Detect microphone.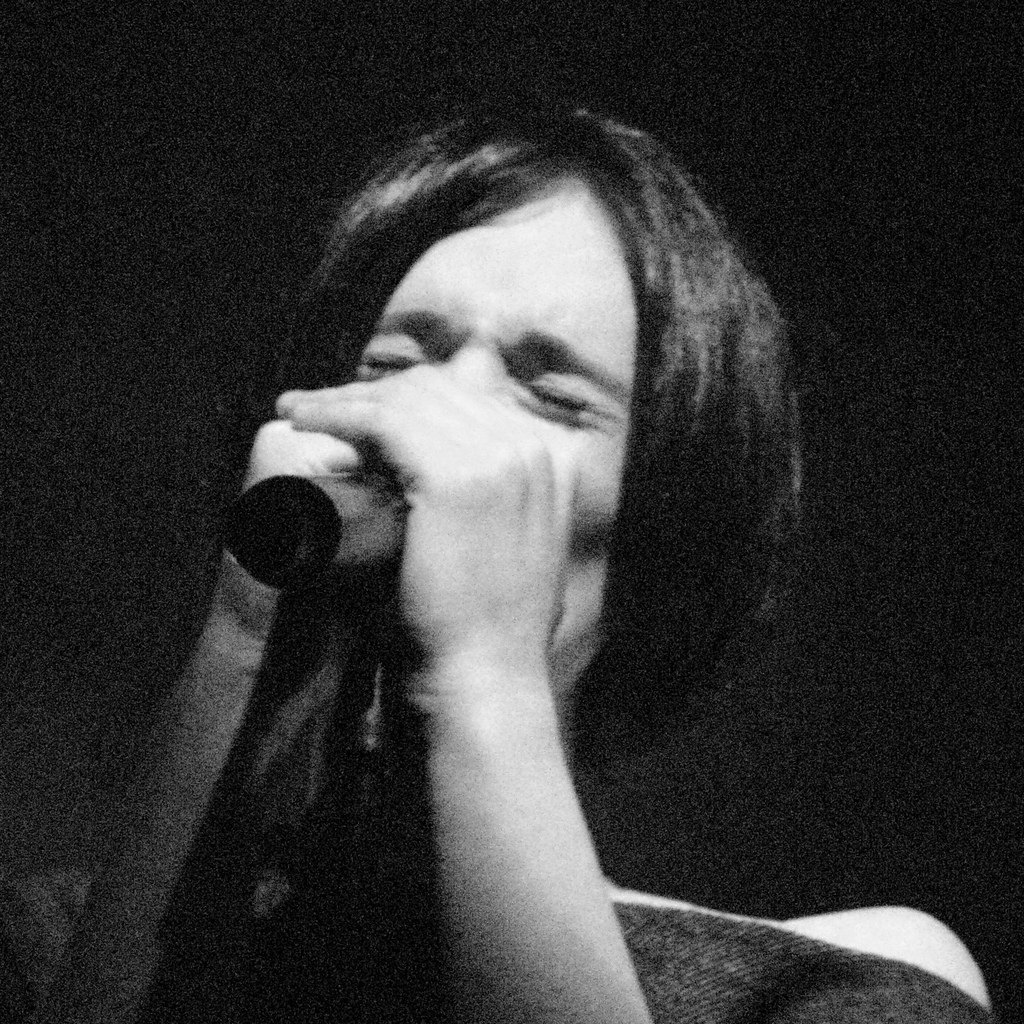
Detected at box(228, 468, 408, 593).
